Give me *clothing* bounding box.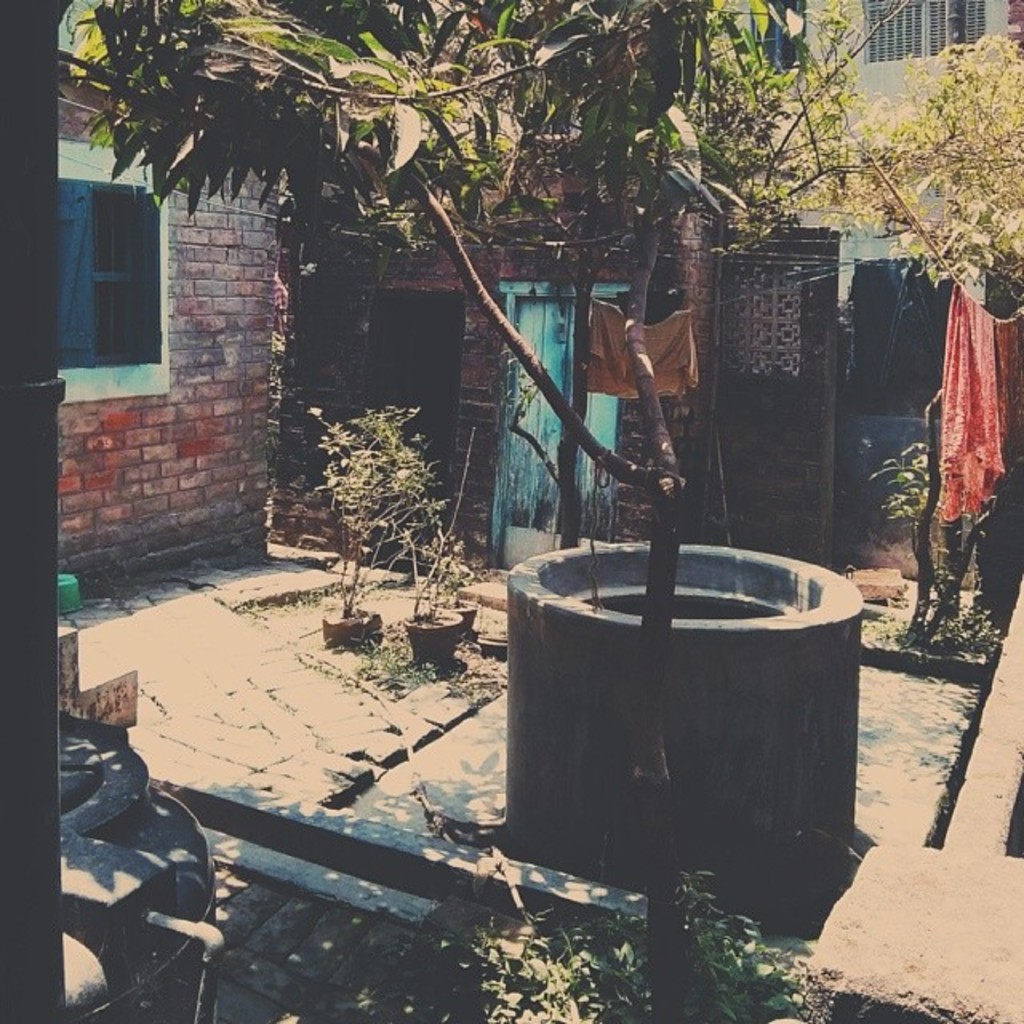
(x1=942, y1=283, x2=997, y2=525).
